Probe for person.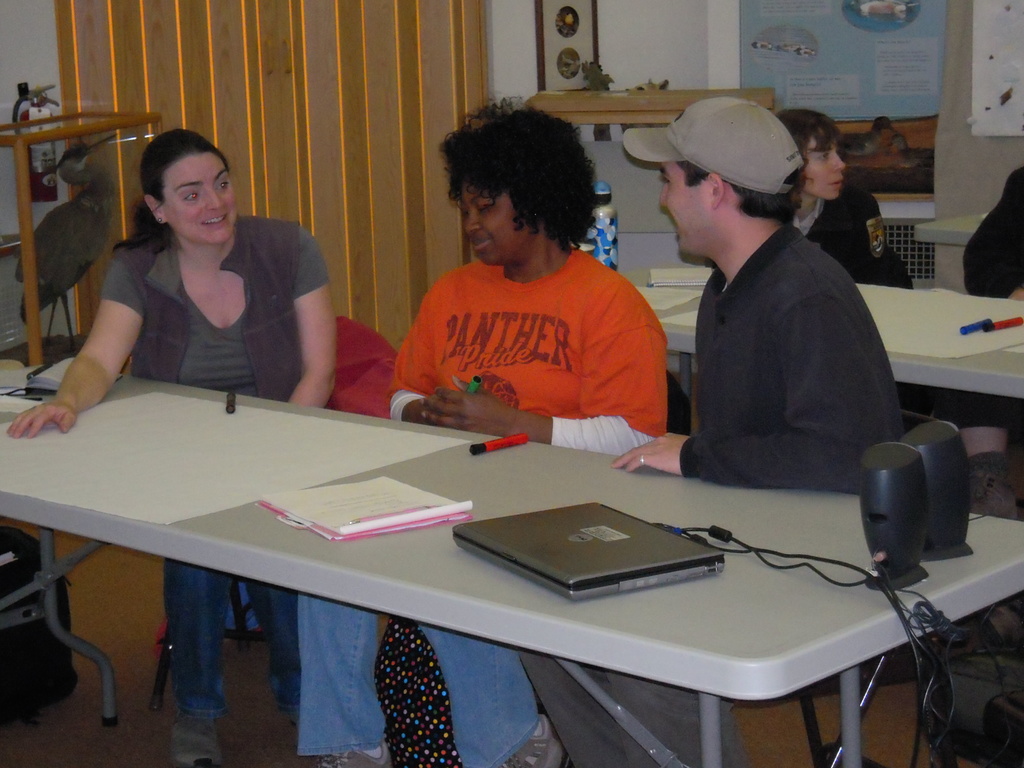
Probe result: (left=520, top=92, right=904, bottom=767).
